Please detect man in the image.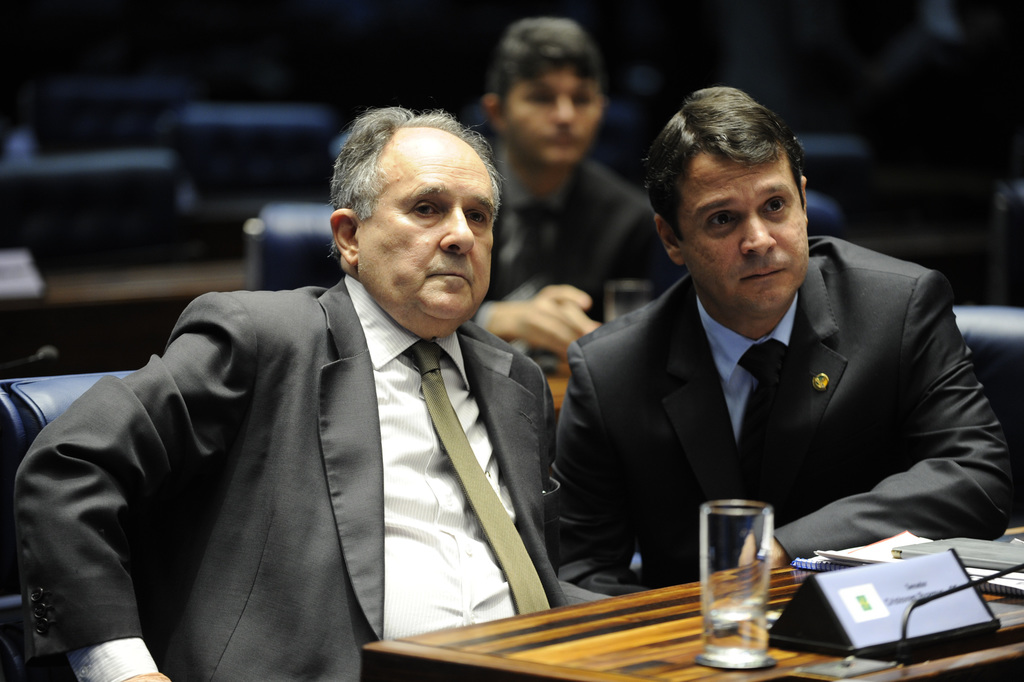
{"left": 546, "top": 83, "right": 1021, "bottom": 597}.
